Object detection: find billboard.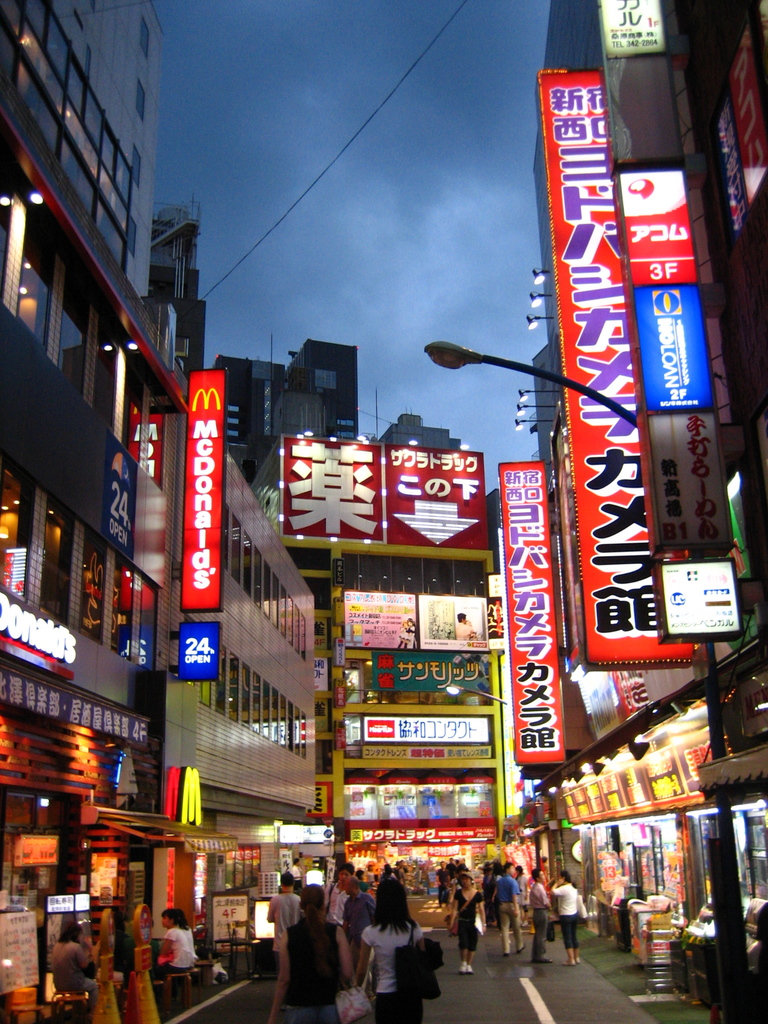
<region>577, 745, 685, 829</region>.
